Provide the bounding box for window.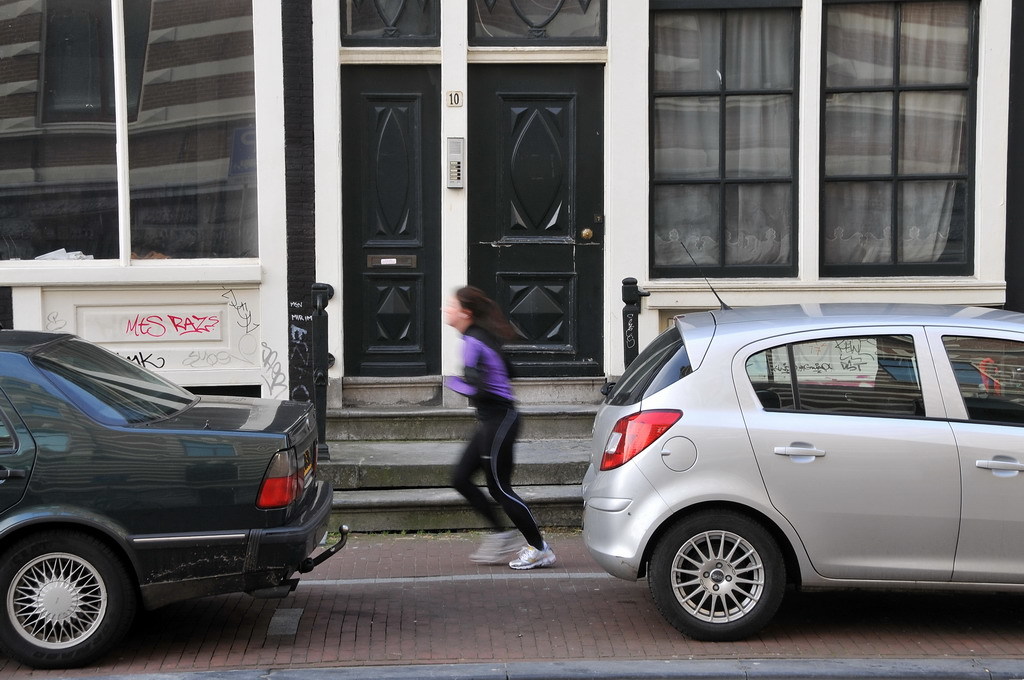
bbox=(647, 0, 797, 284).
